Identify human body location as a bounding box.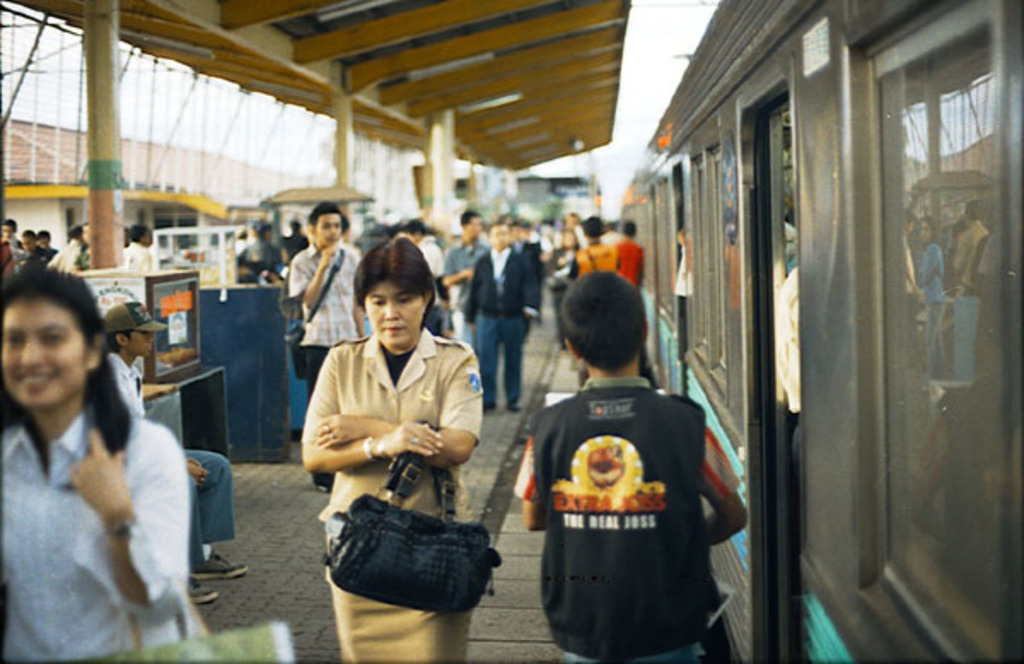
<bbox>43, 234, 58, 259</bbox>.
